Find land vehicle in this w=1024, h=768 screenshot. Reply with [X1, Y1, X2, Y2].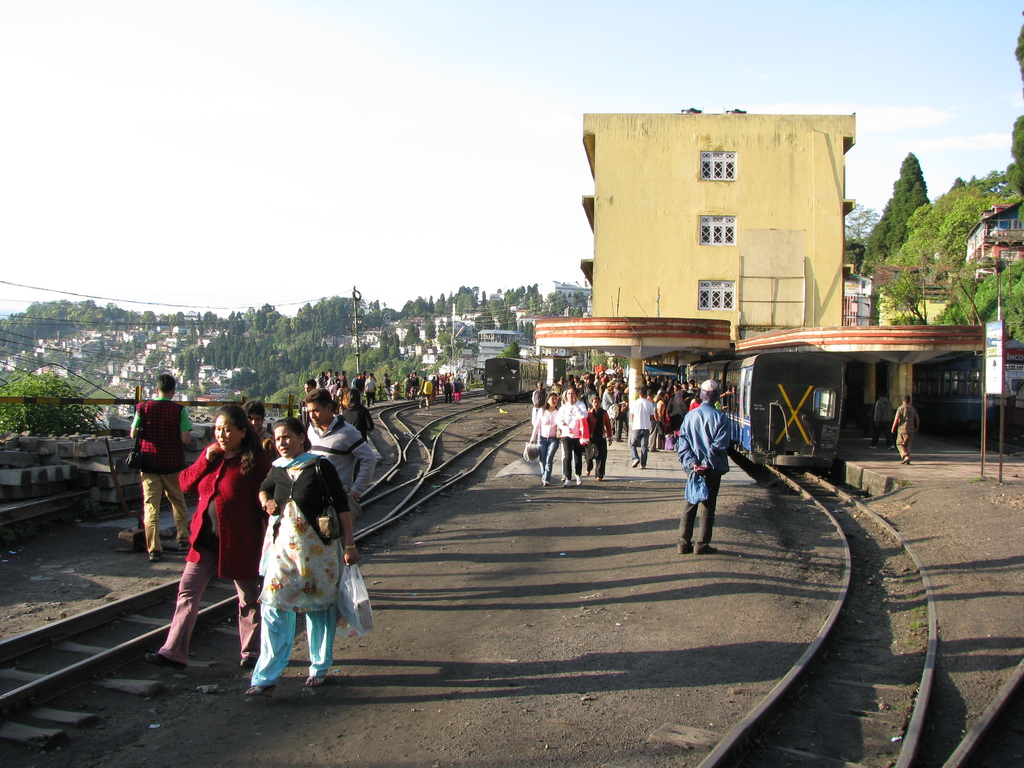
[688, 364, 842, 465].
